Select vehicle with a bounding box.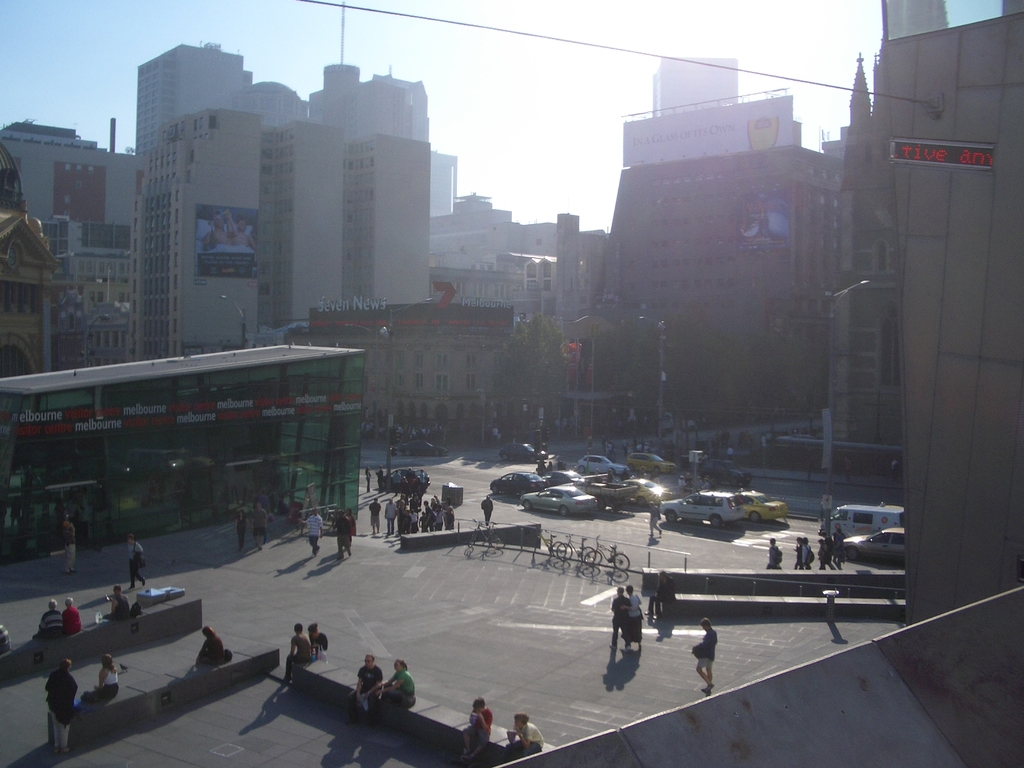
835,529,905,564.
